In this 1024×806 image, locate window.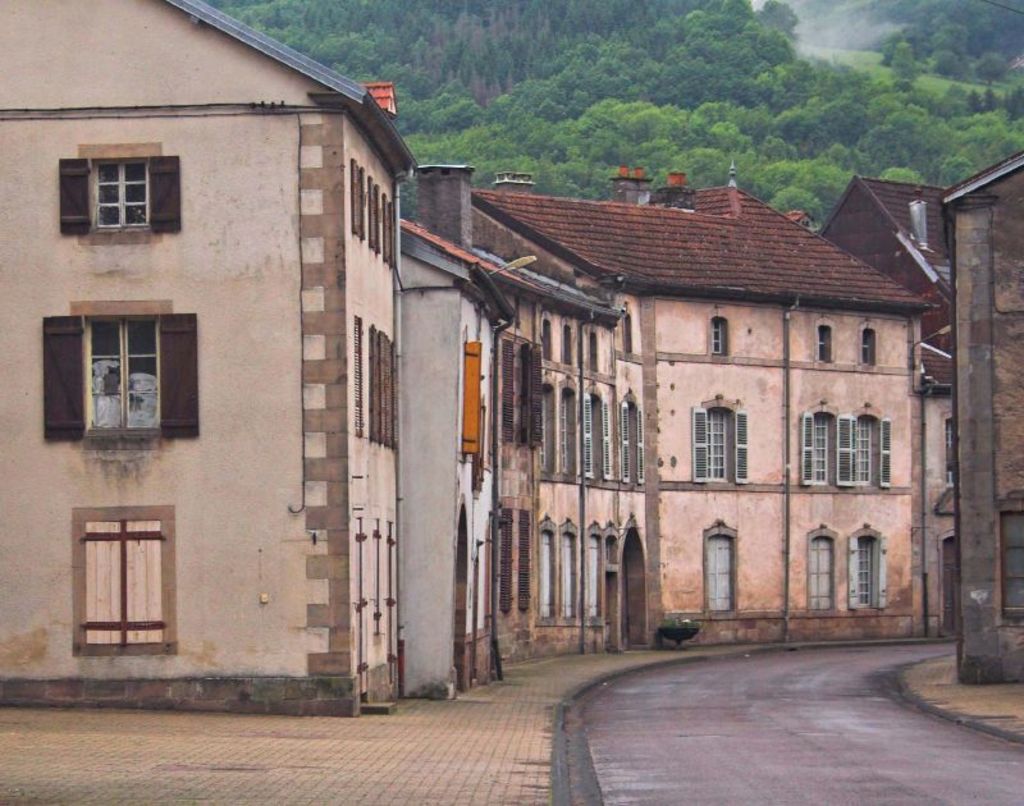
Bounding box: (856, 411, 895, 490).
